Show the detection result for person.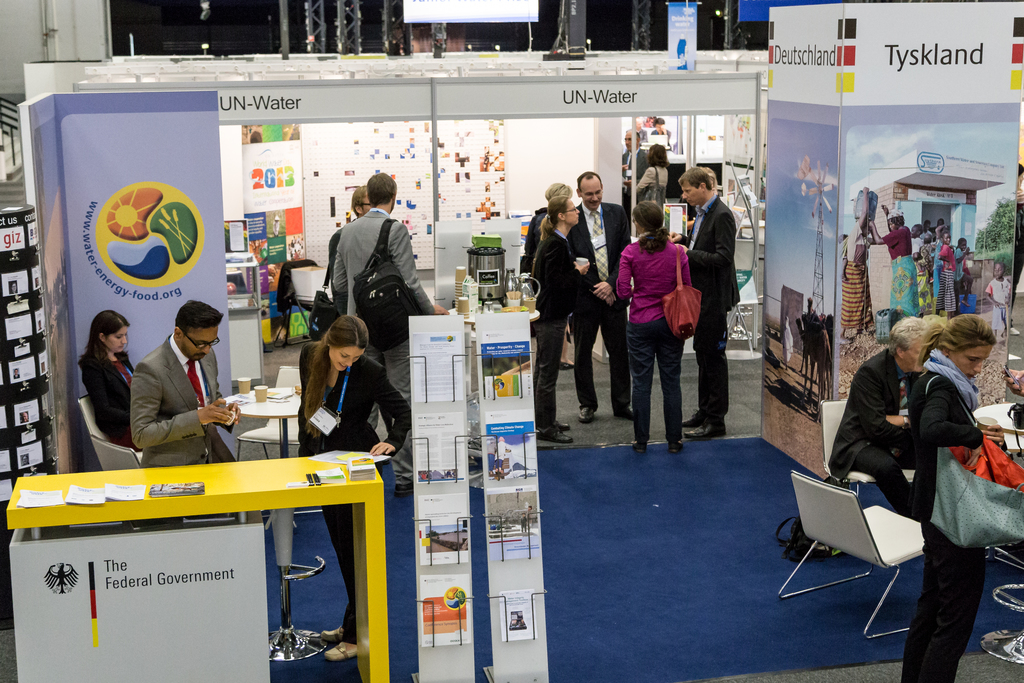
982 256 1010 336.
